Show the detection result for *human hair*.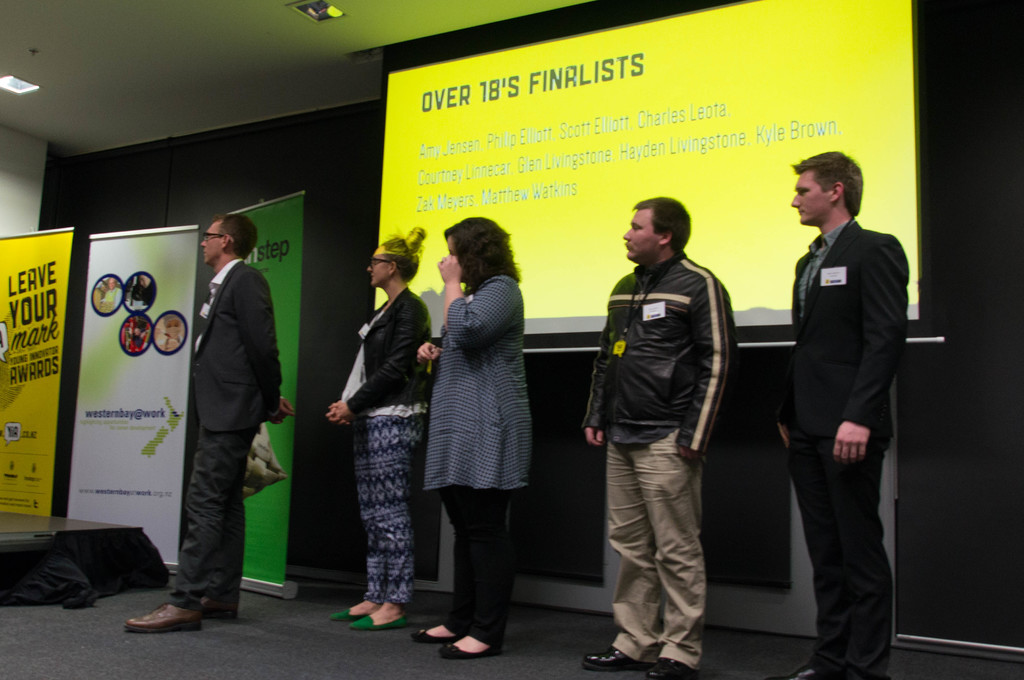
(625,193,701,260).
